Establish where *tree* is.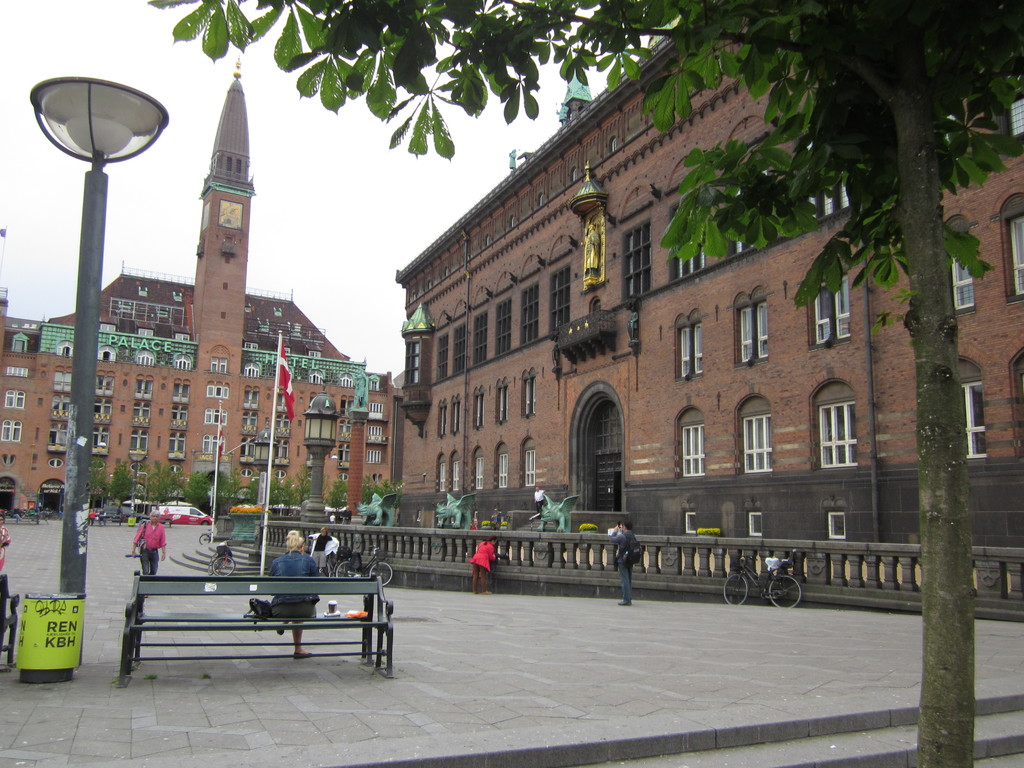
Established at 299 477 310 502.
